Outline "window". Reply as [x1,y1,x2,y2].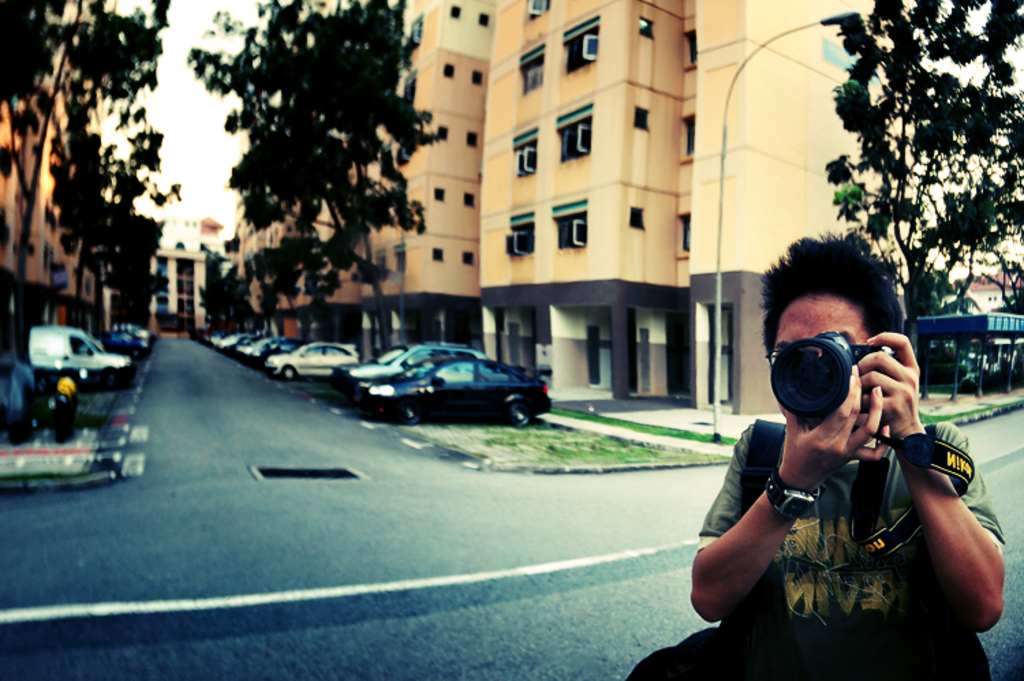
[565,16,601,72].
